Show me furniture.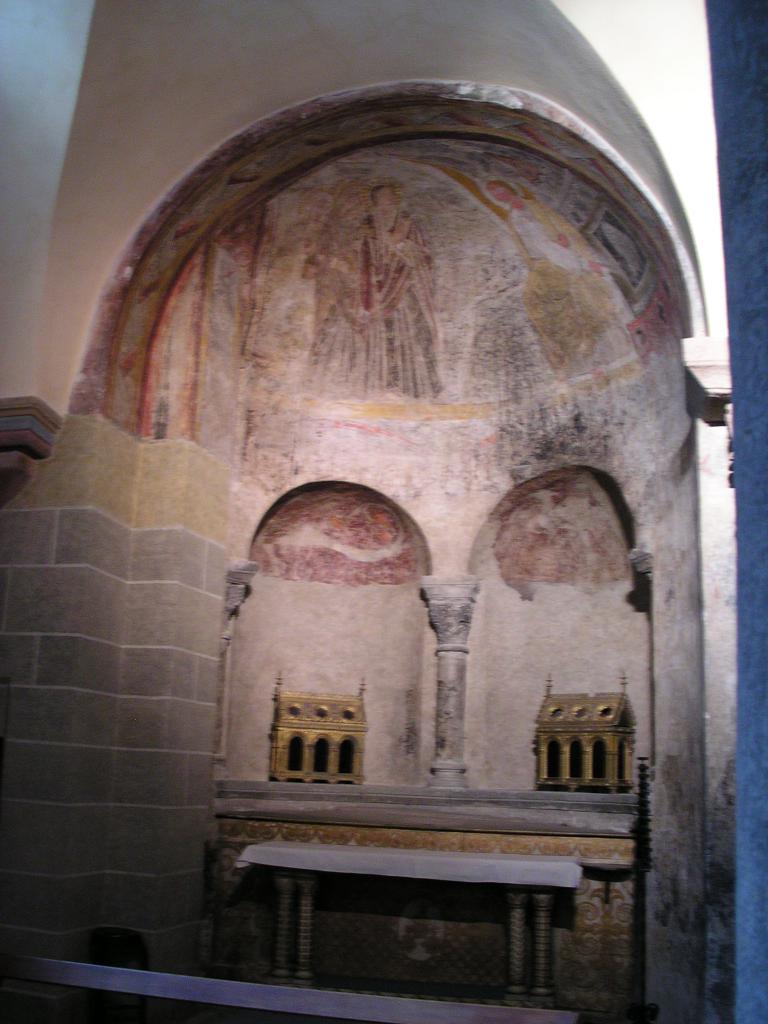
furniture is here: [246,844,587,1004].
